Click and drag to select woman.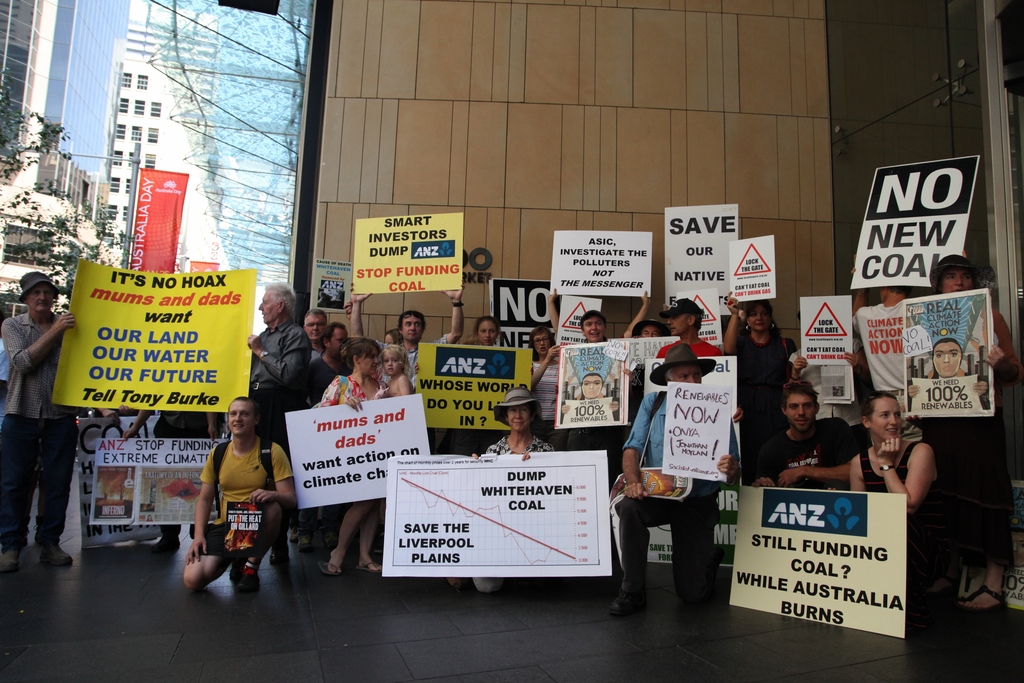
Selection: select_region(292, 326, 426, 586).
